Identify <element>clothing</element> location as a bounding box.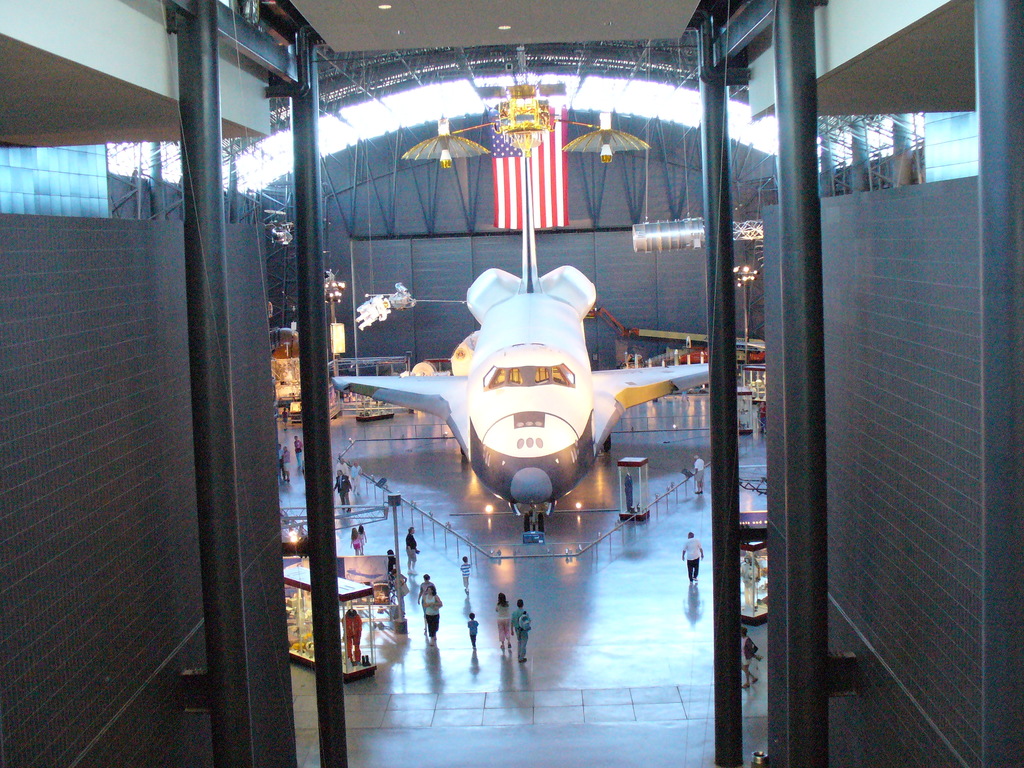
[left=349, top=464, right=361, bottom=497].
